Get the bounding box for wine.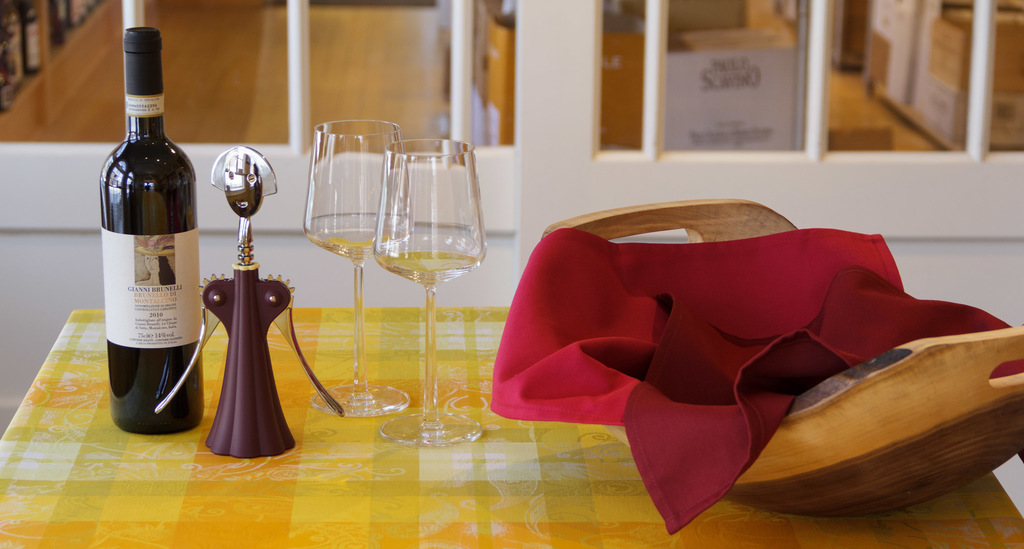
(x1=102, y1=41, x2=191, y2=436).
